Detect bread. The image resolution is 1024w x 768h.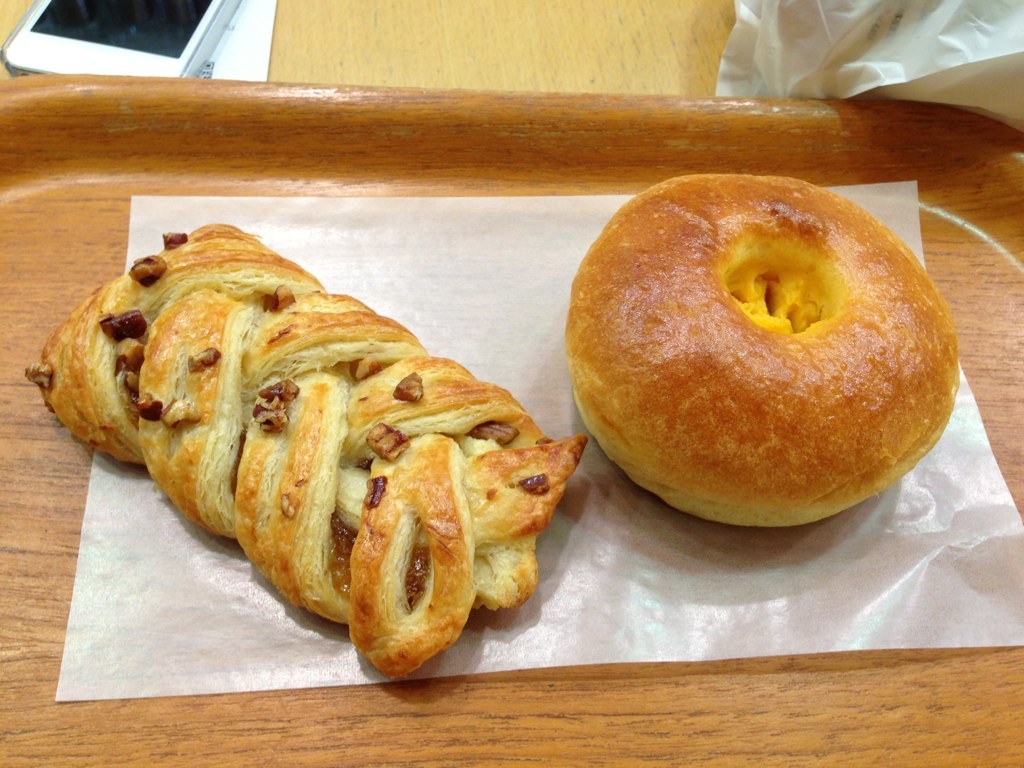
{"left": 29, "top": 222, "right": 589, "bottom": 667}.
